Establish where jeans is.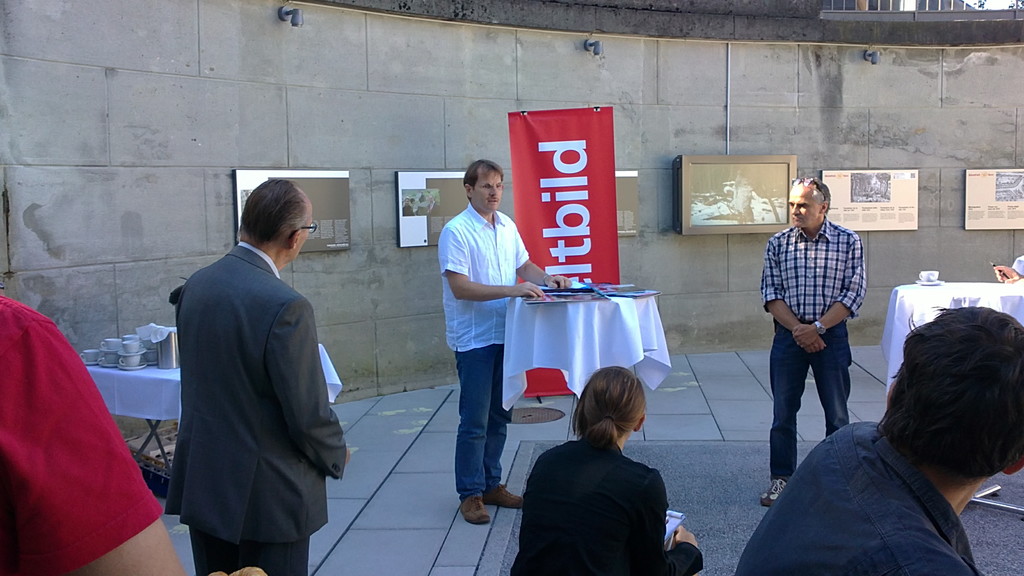
Established at {"x1": 448, "y1": 348, "x2": 503, "y2": 495}.
